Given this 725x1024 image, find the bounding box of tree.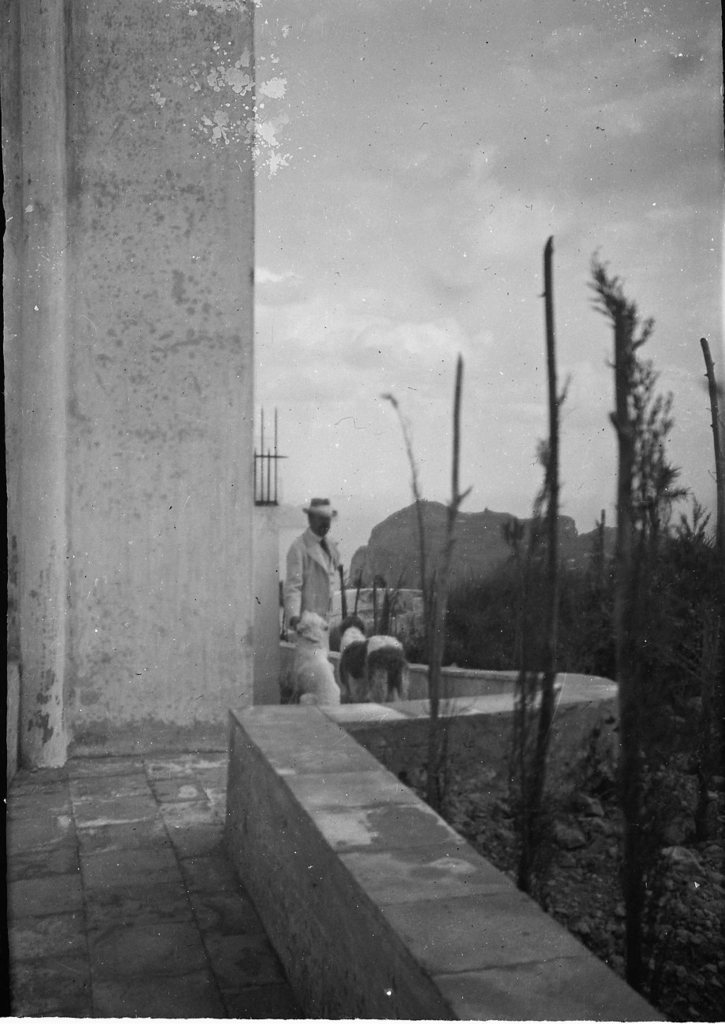
bbox(561, 241, 714, 793).
